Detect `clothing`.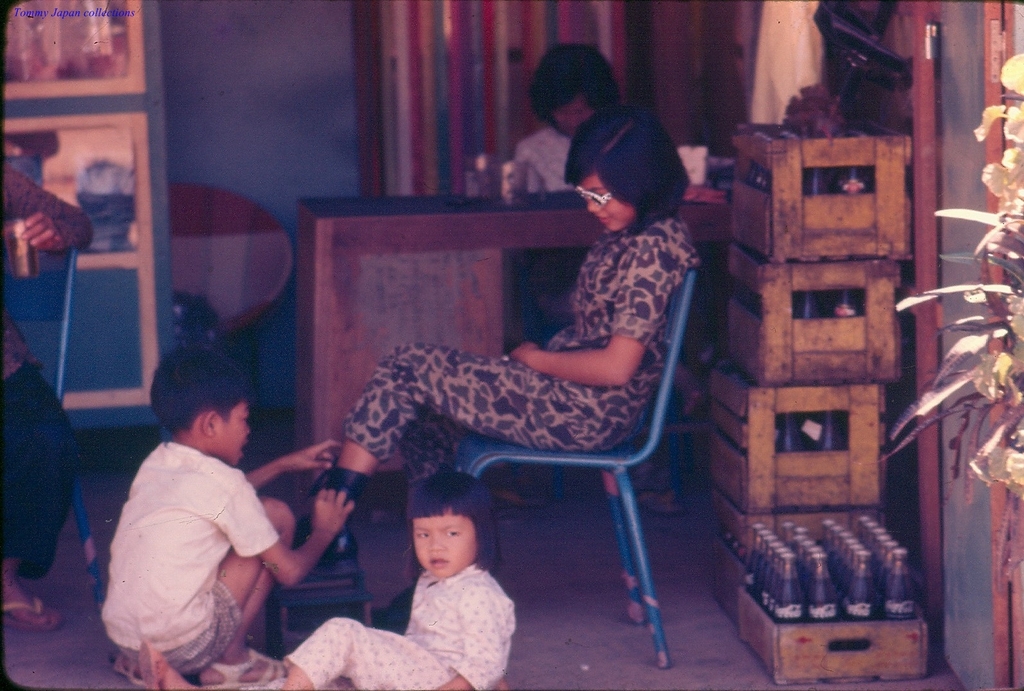
Detected at pyautogui.locateOnScreen(283, 563, 519, 690).
